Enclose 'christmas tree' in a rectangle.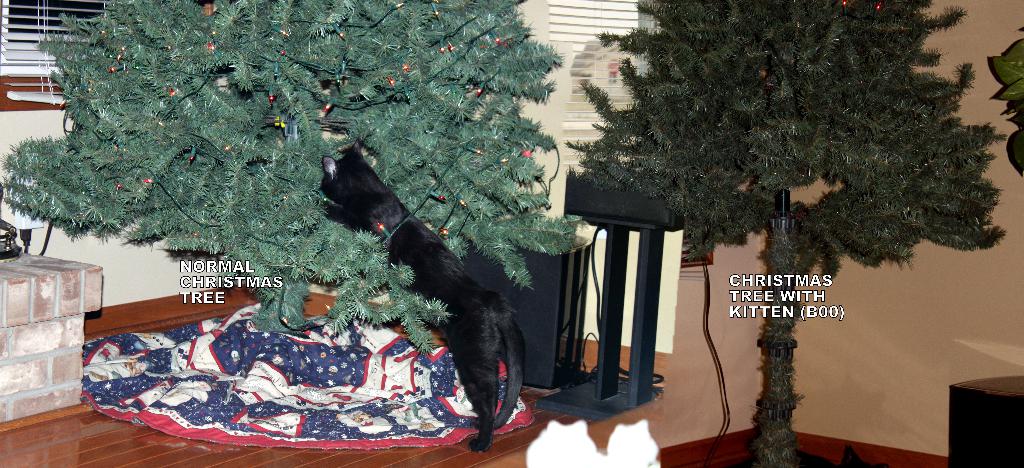
region(0, 0, 588, 359).
